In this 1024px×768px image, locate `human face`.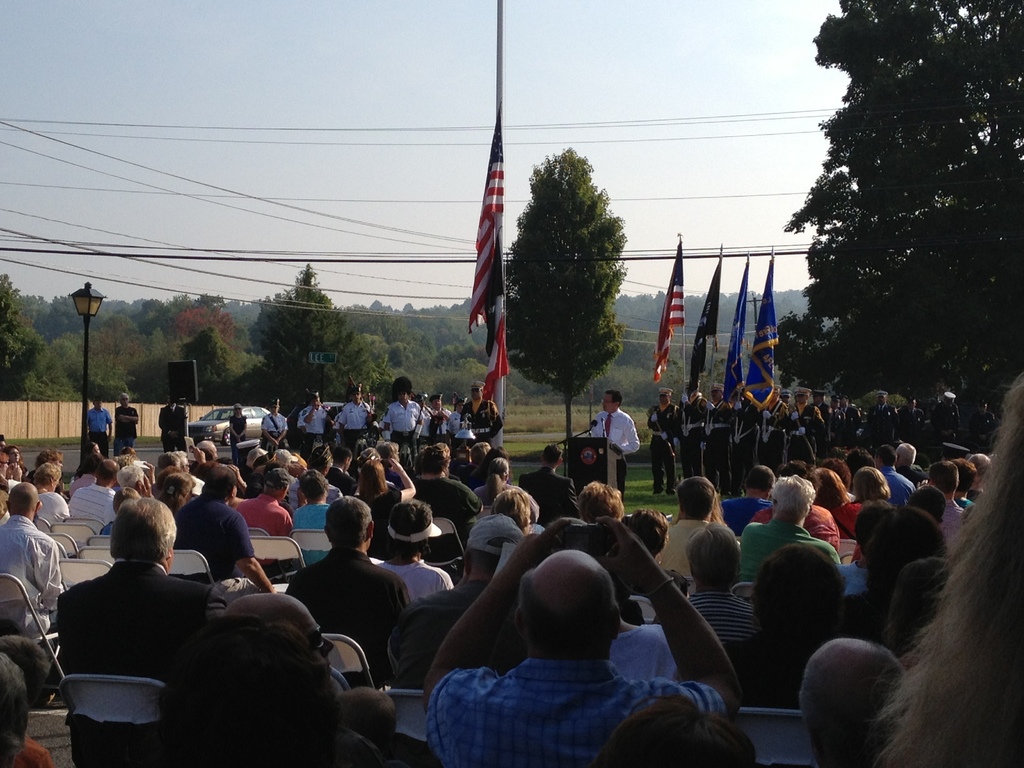
Bounding box: (left=769, top=390, right=779, bottom=403).
